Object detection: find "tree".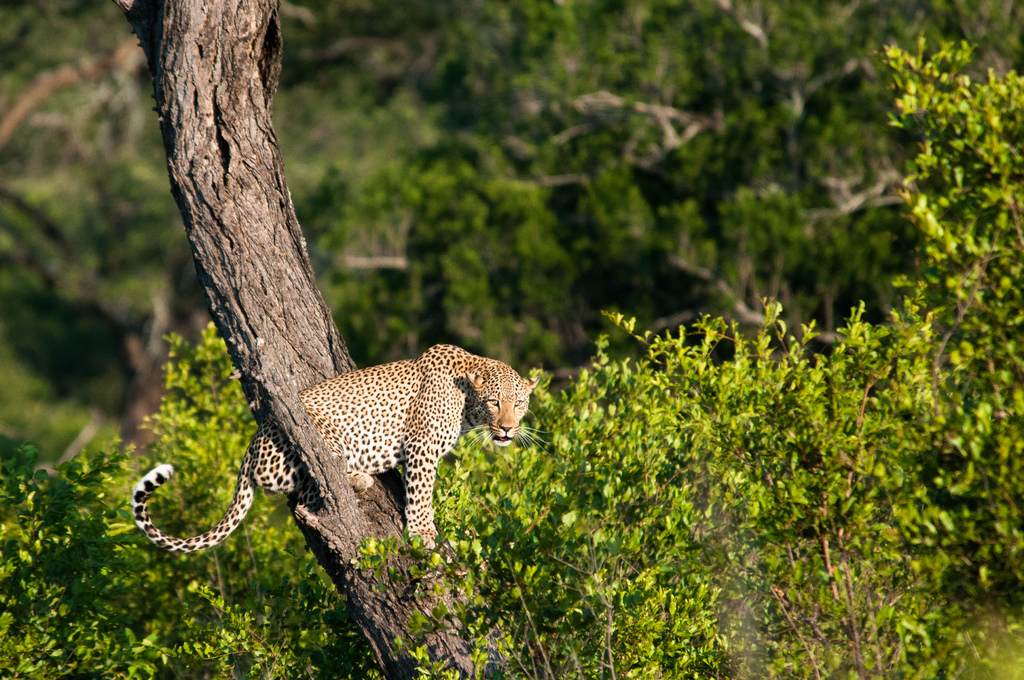
select_region(123, 3, 490, 675).
